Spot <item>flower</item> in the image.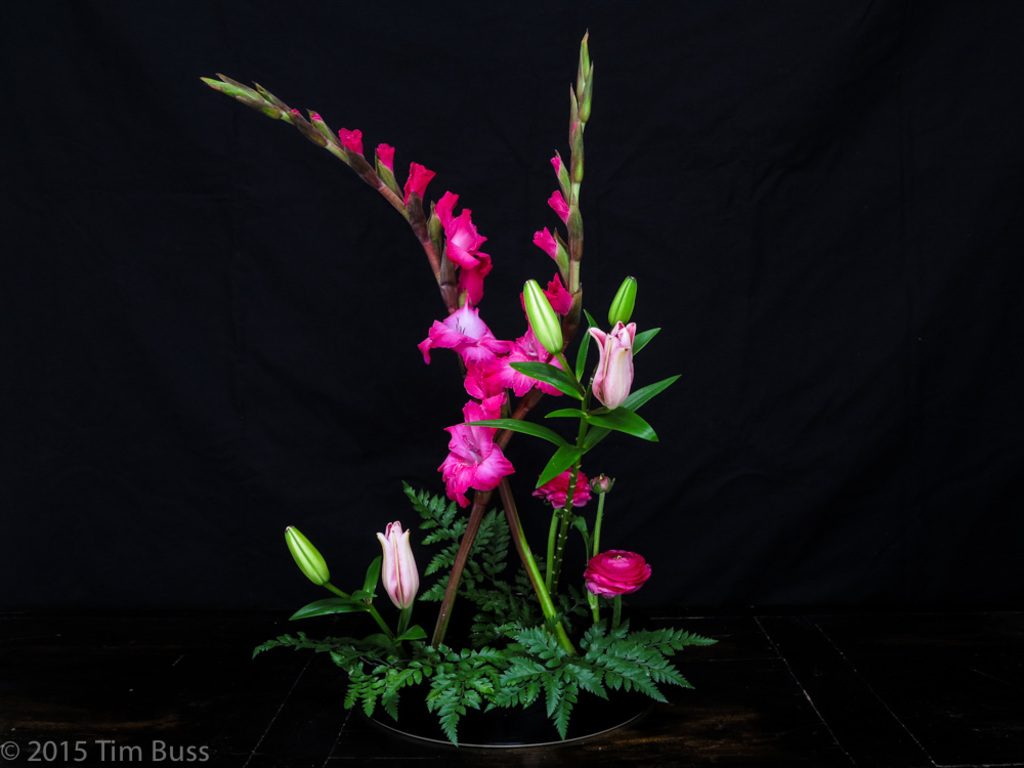
<item>flower</item> found at bbox(433, 394, 514, 508).
